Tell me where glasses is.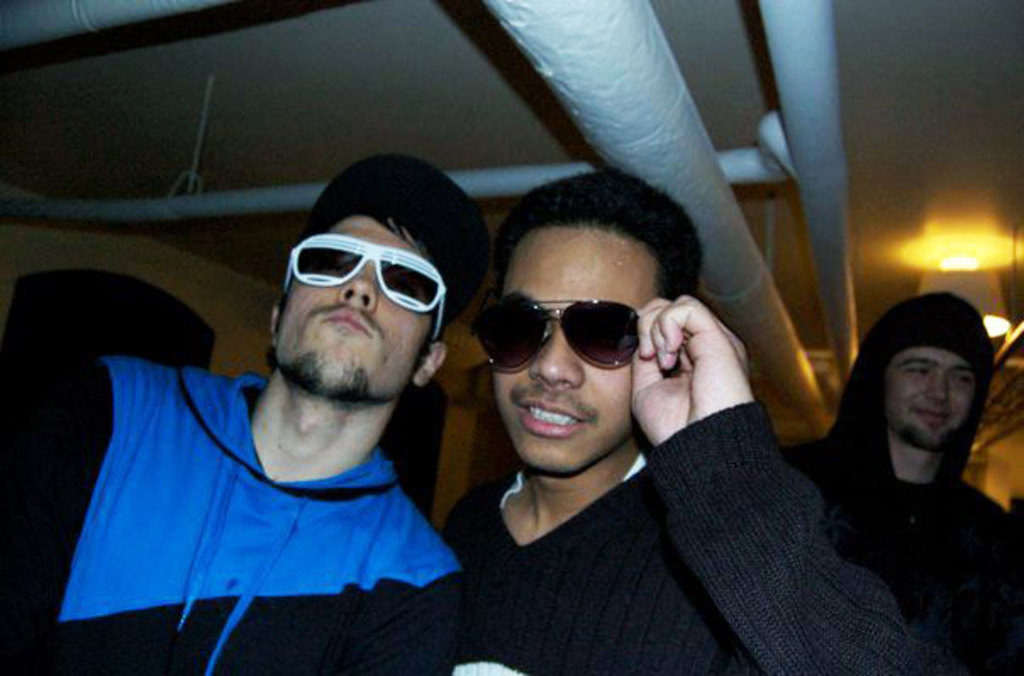
glasses is at 273,239,453,312.
